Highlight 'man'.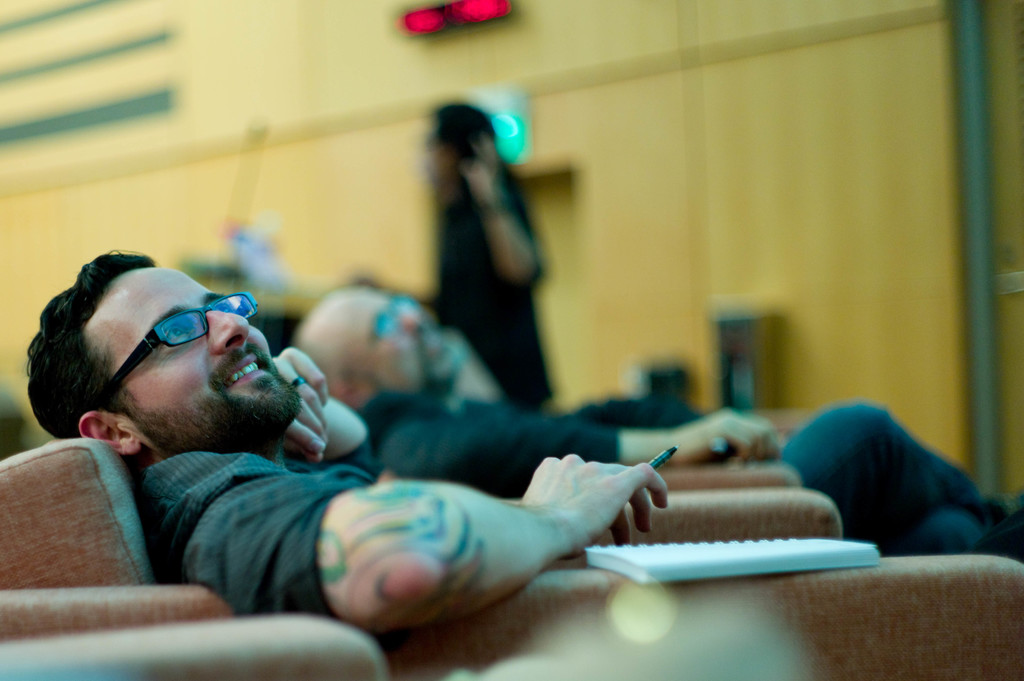
Highlighted region: BBox(294, 284, 1021, 561).
